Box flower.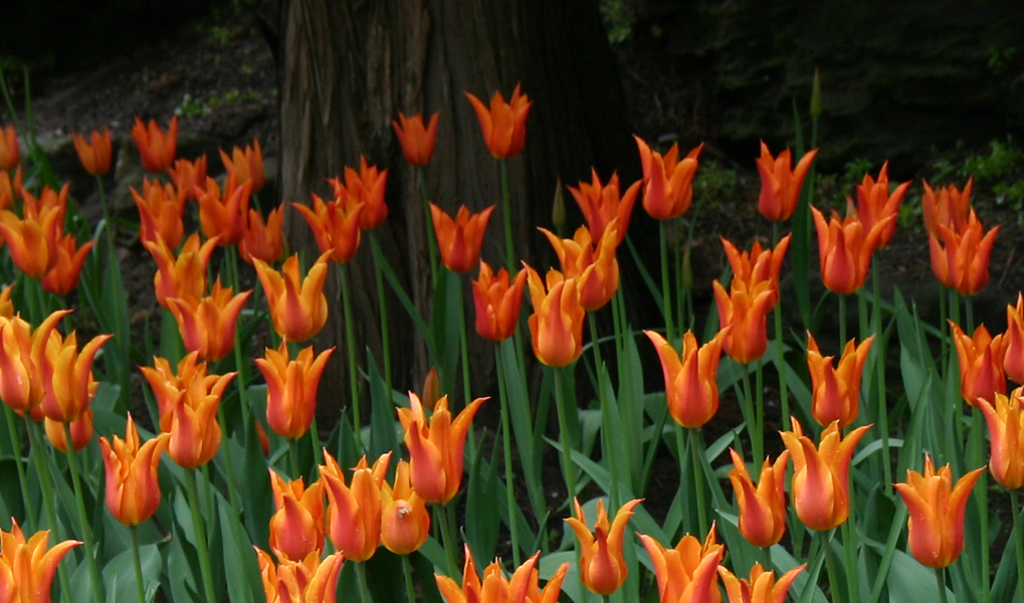
<bbox>635, 133, 700, 219</bbox>.
